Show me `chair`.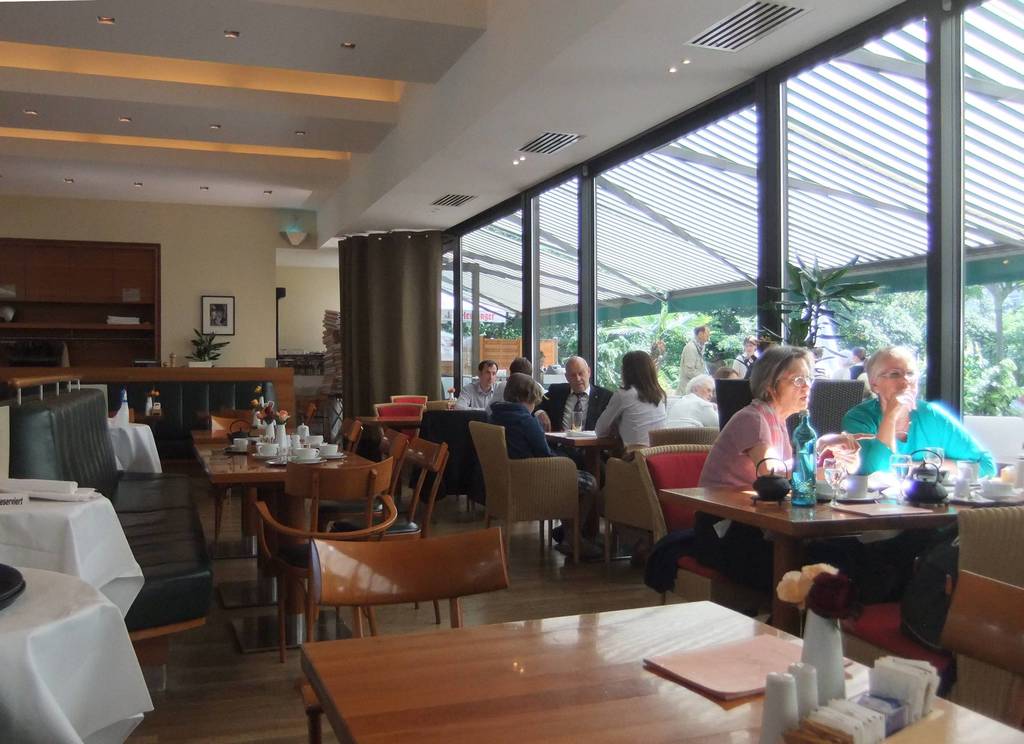
`chair` is here: [x1=311, y1=424, x2=414, y2=539].
